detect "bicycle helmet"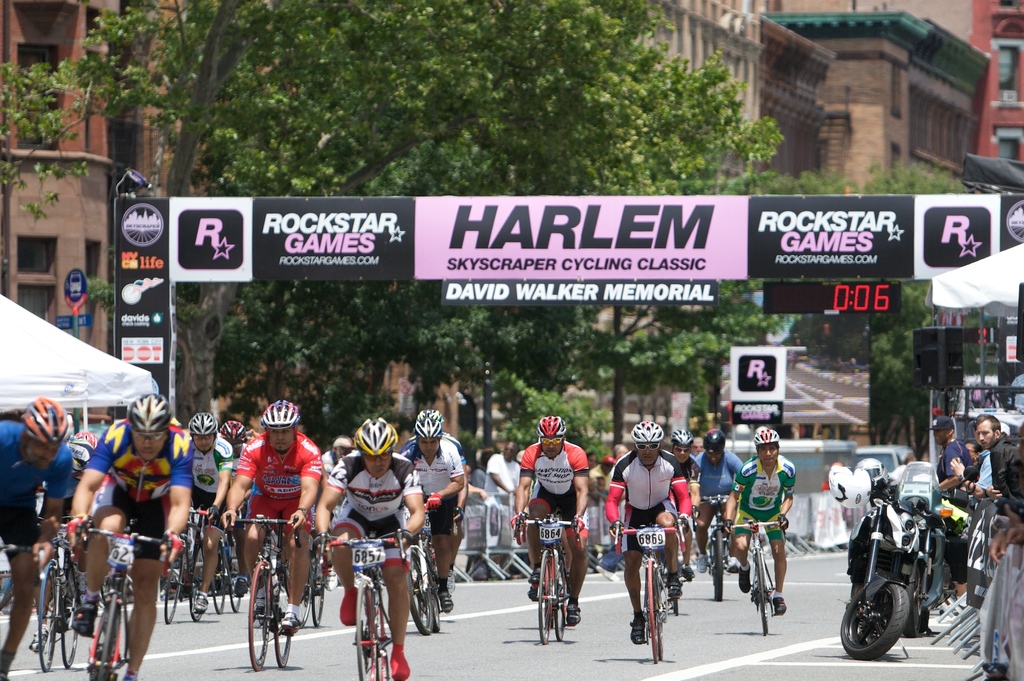
<box>257,397,298,433</box>
